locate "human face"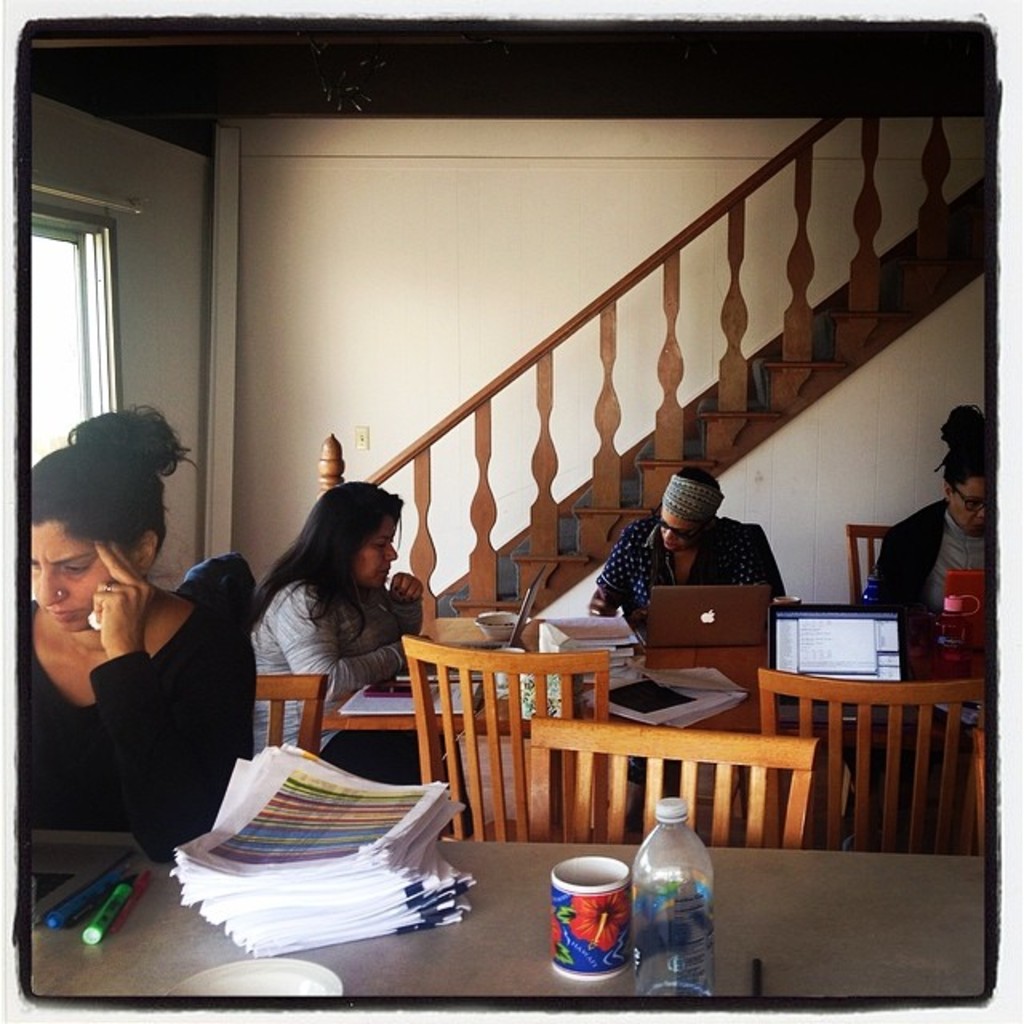
(x1=30, y1=522, x2=112, y2=640)
